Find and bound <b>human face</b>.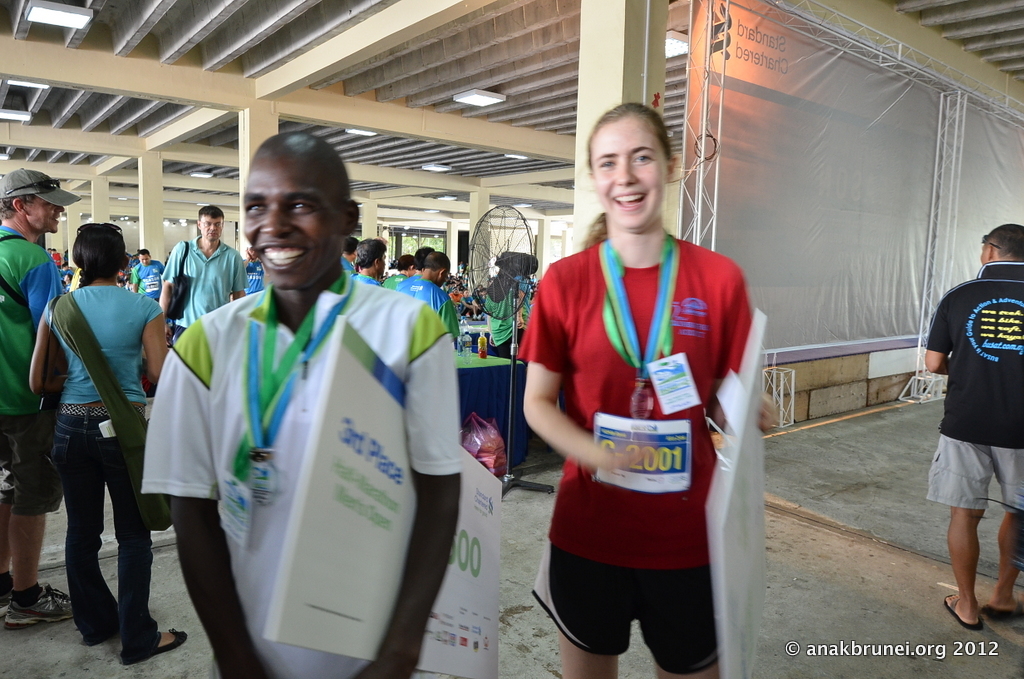
Bound: select_region(30, 193, 64, 236).
